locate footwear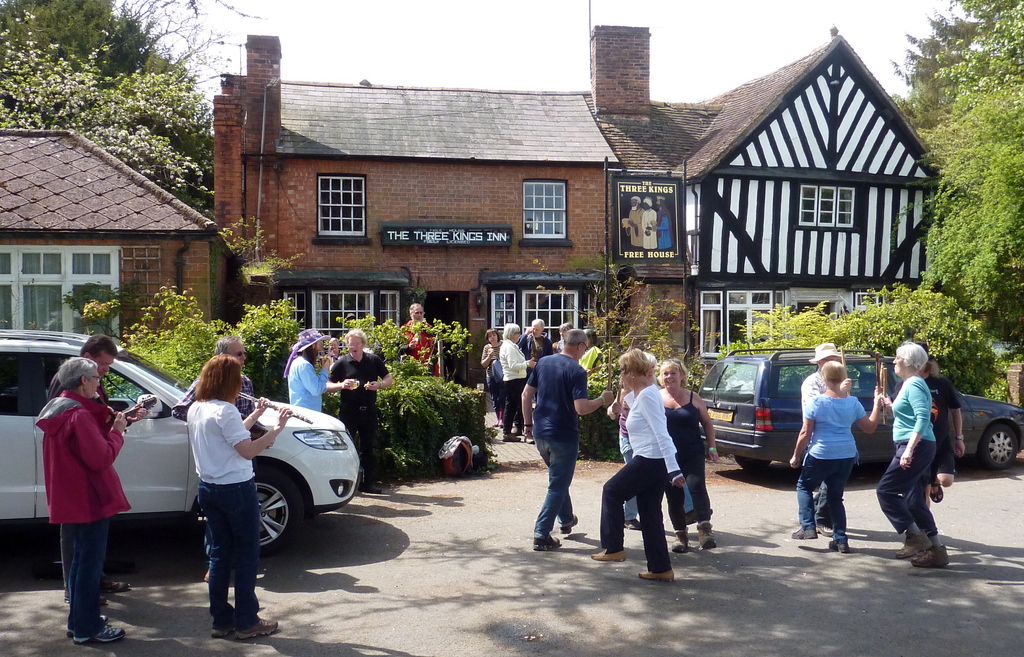
{"x1": 65, "y1": 591, "x2": 107, "y2": 604}
